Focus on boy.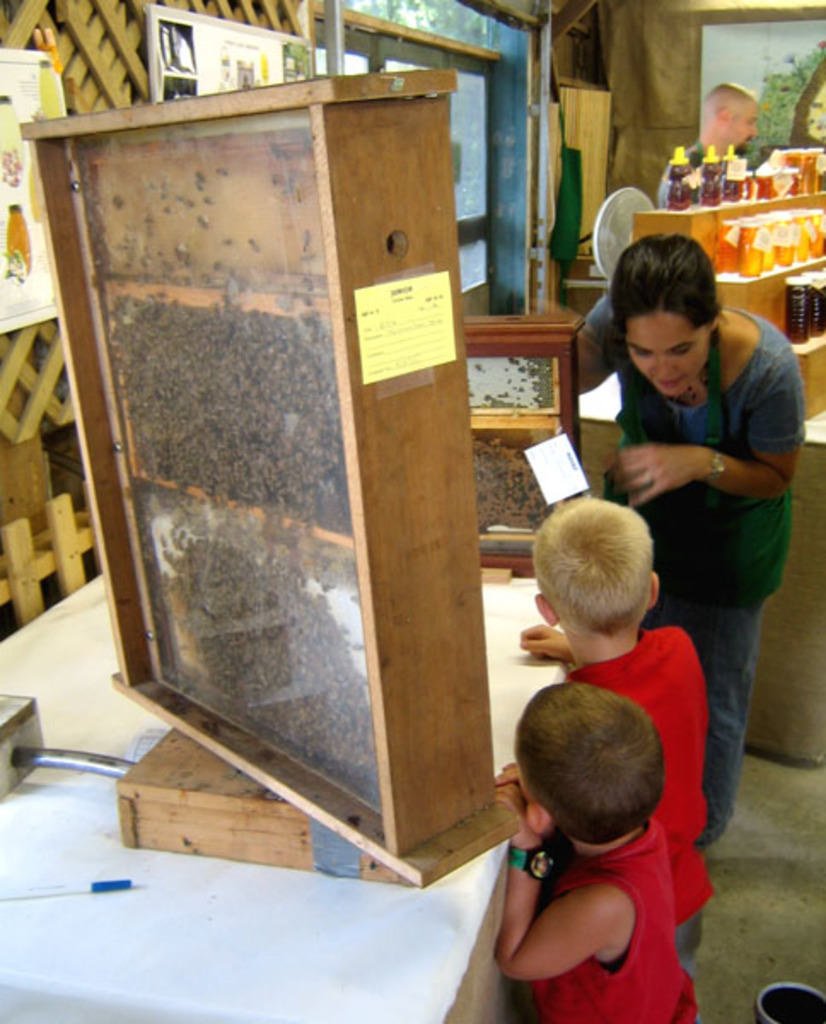
Focused at <bbox>517, 492, 718, 957</bbox>.
